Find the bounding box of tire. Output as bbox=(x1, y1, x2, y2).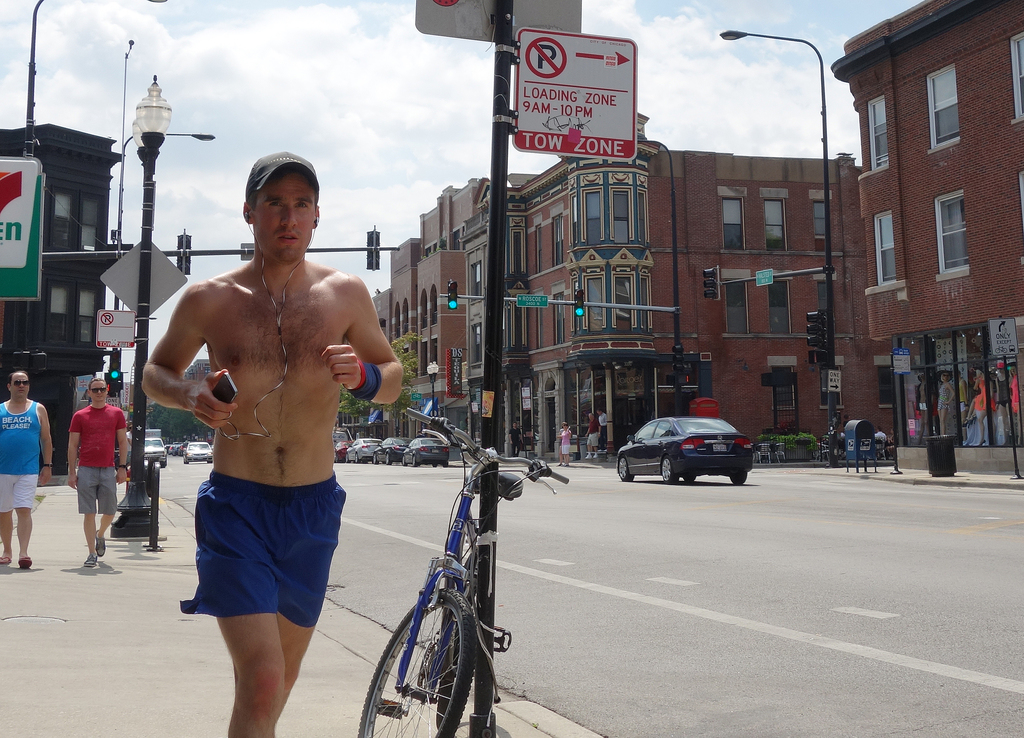
bbox=(661, 456, 677, 483).
